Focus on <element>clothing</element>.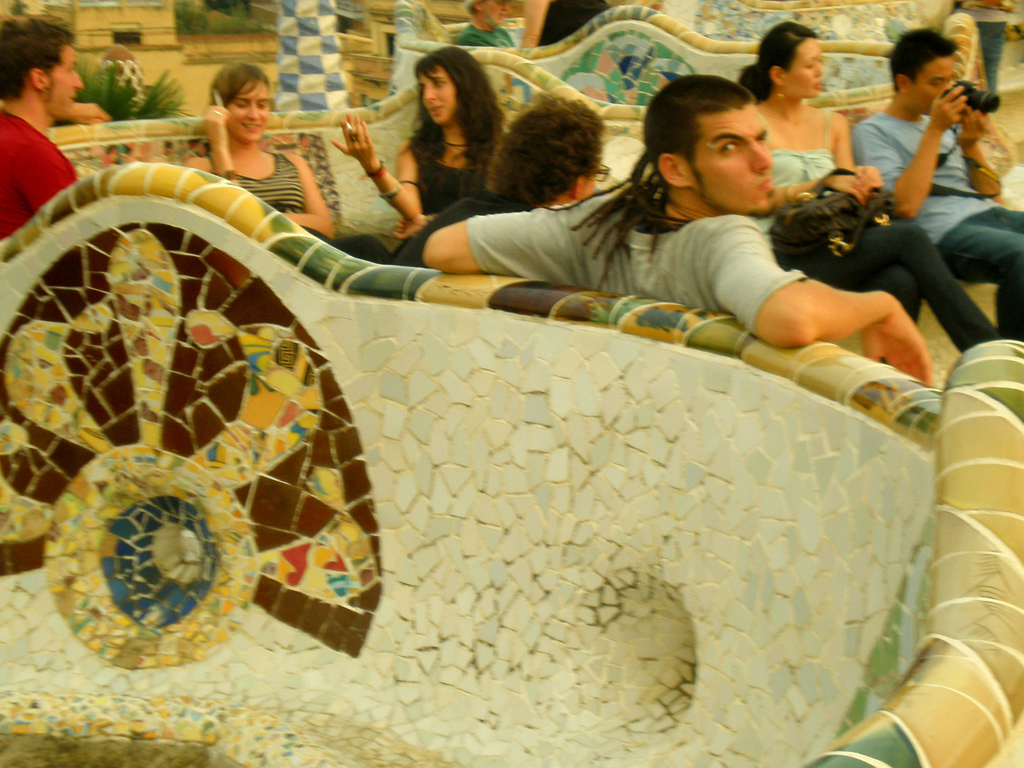
Focused at l=418, t=127, r=517, b=214.
